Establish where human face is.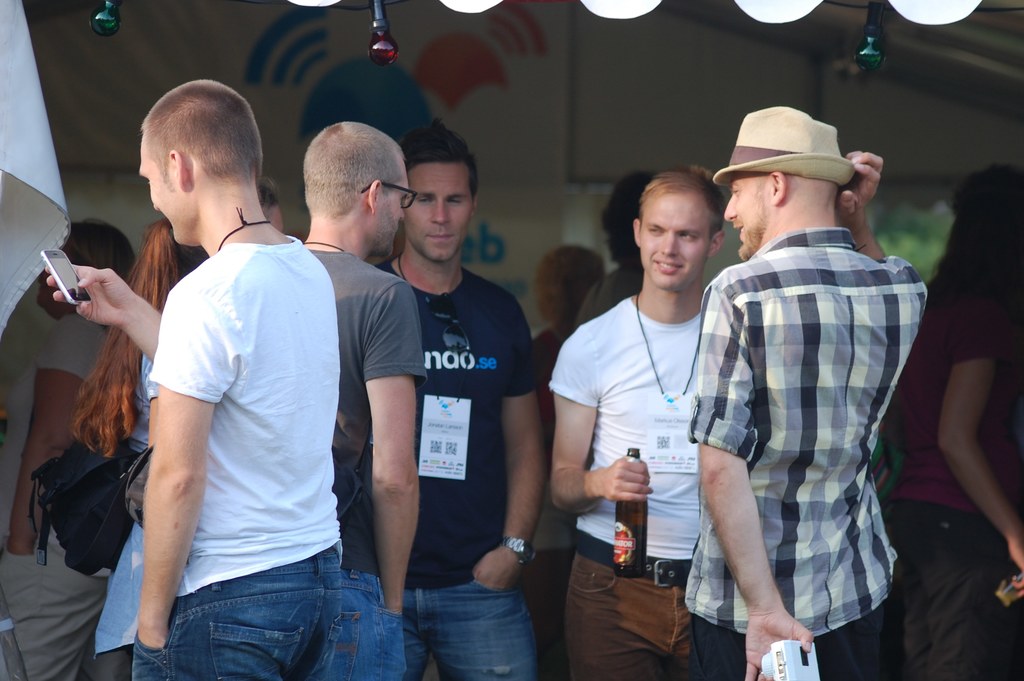
Established at rect(404, 159, 475, 261).
